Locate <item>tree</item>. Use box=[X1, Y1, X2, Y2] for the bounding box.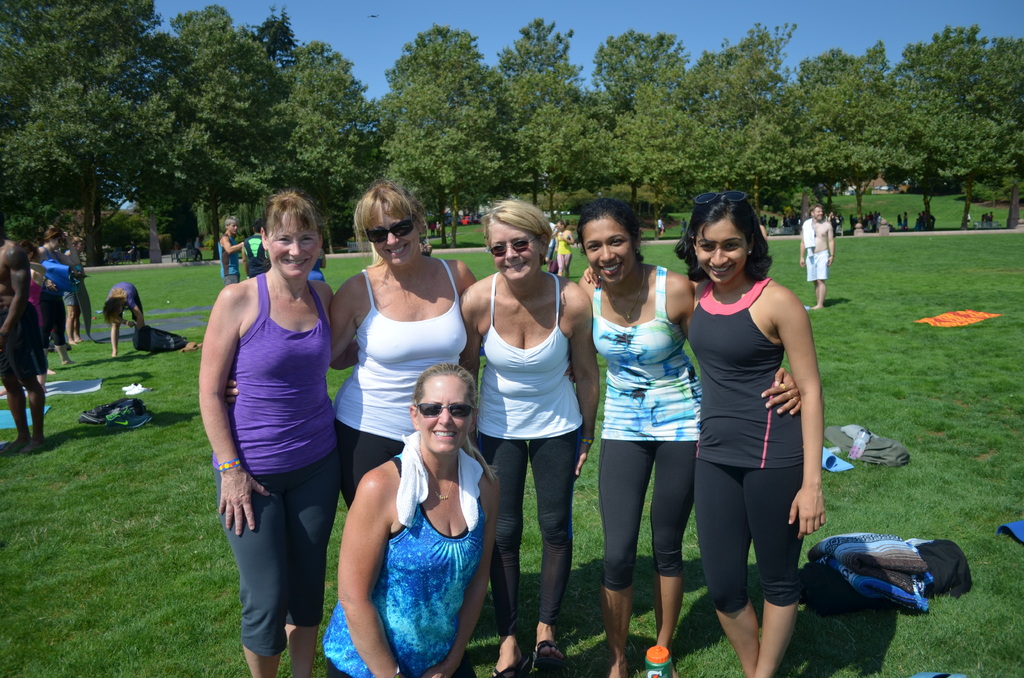
box=[570, 22, 689, 239].
